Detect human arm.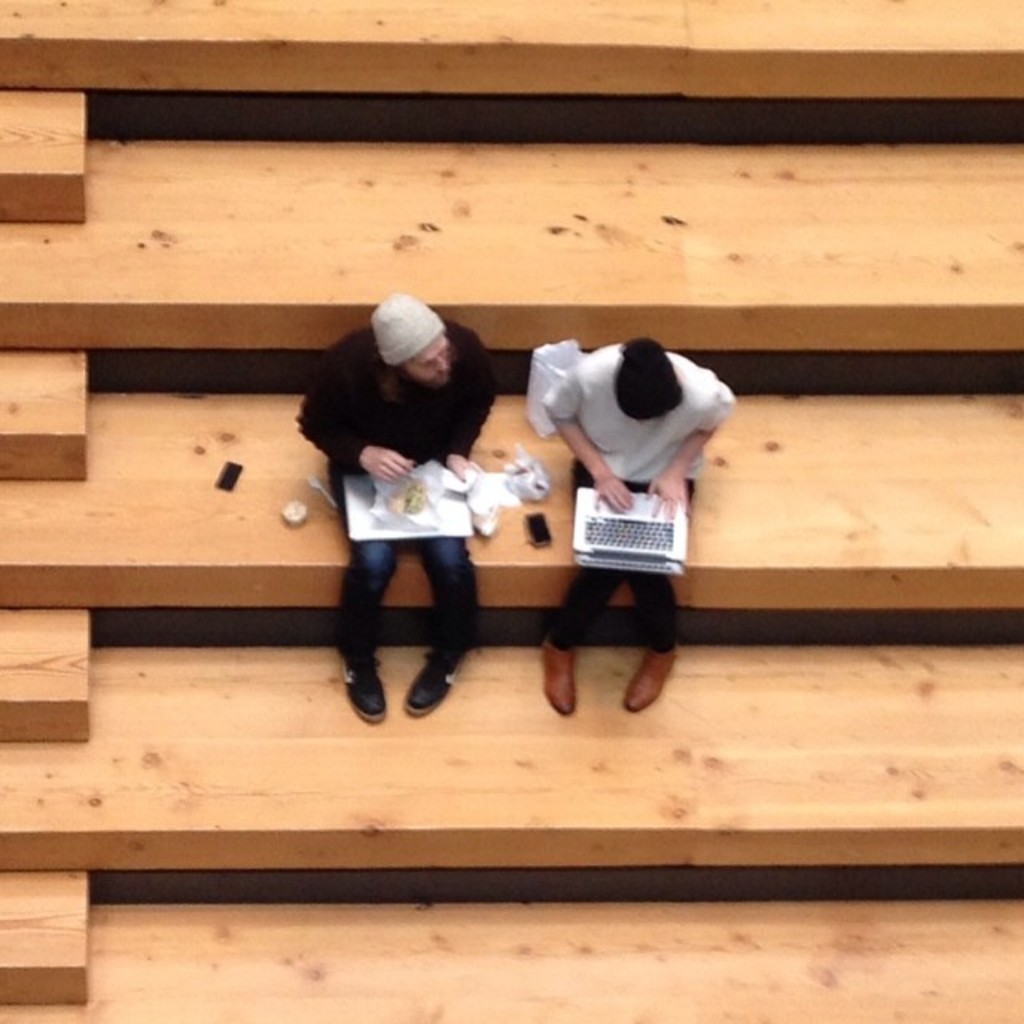
Detected at <box>638,371,741,523</box>.
